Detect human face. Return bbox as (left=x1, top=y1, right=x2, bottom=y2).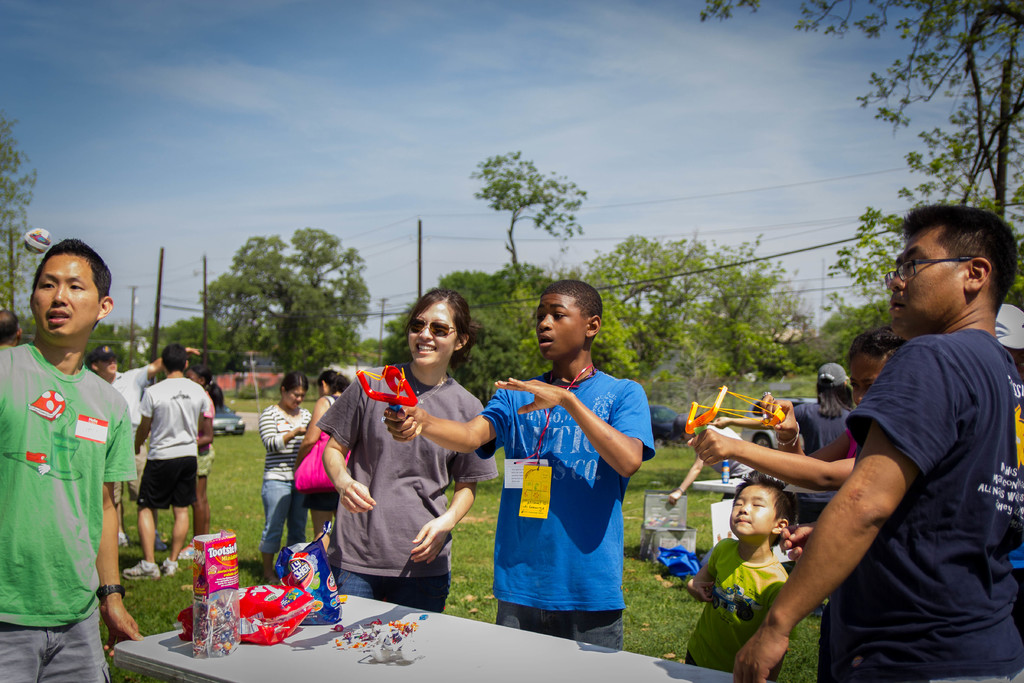
(left=534, top=295, right=589, bottom=363).
